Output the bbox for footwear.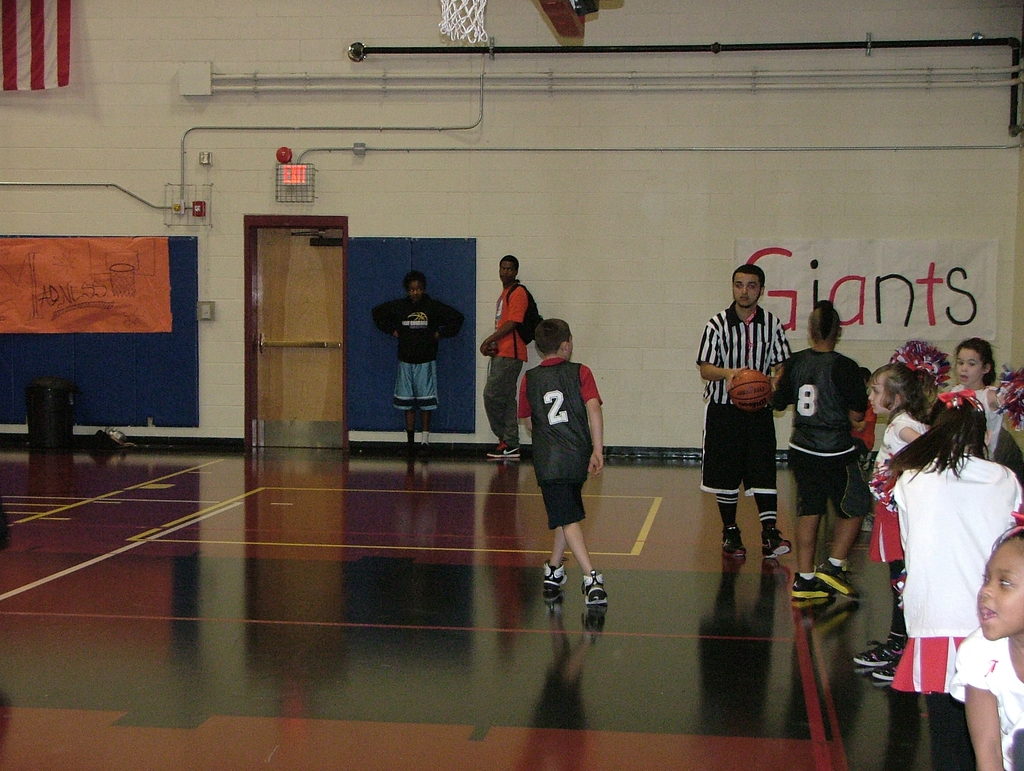
box(812, 562, 862, 601).
